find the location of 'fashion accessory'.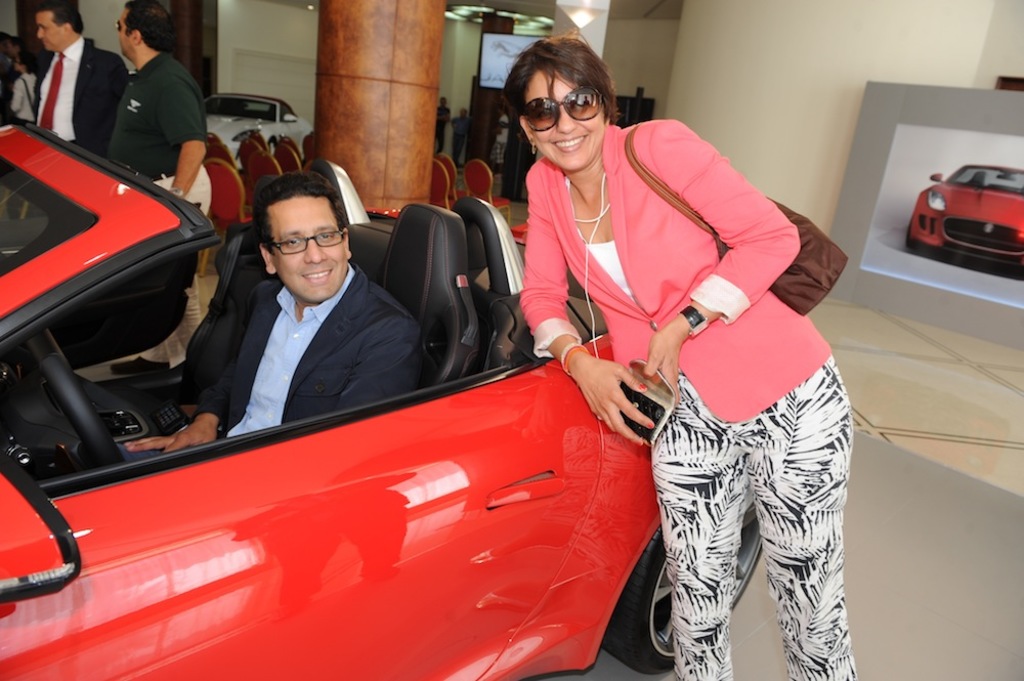
Location: [677, 304, 709, 340].
